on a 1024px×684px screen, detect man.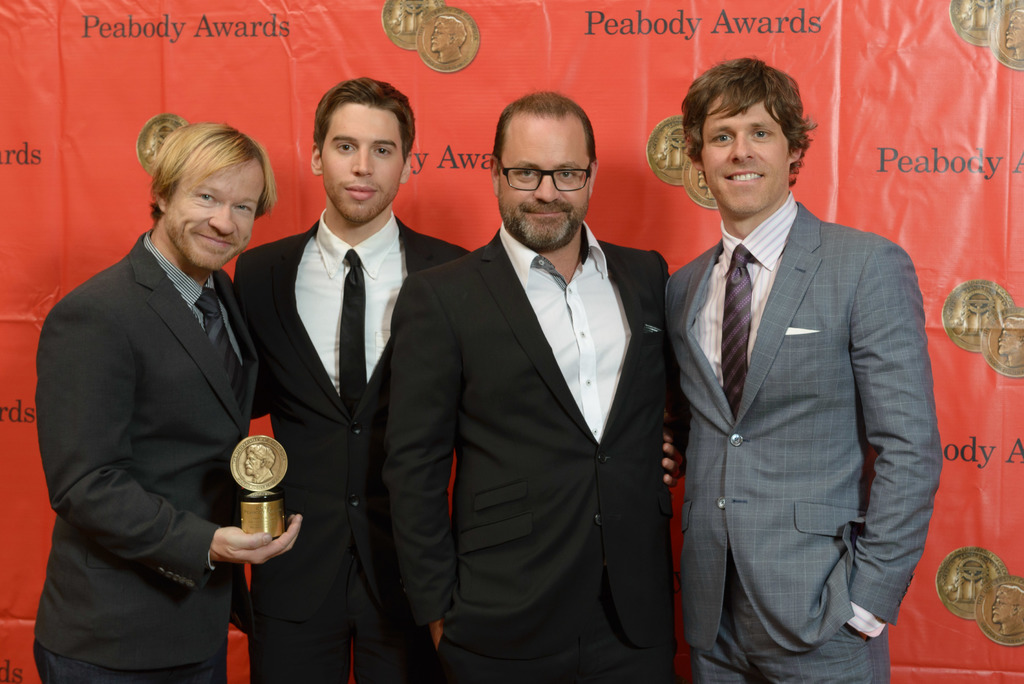
<region>655, 39, 934, 683</region>.
